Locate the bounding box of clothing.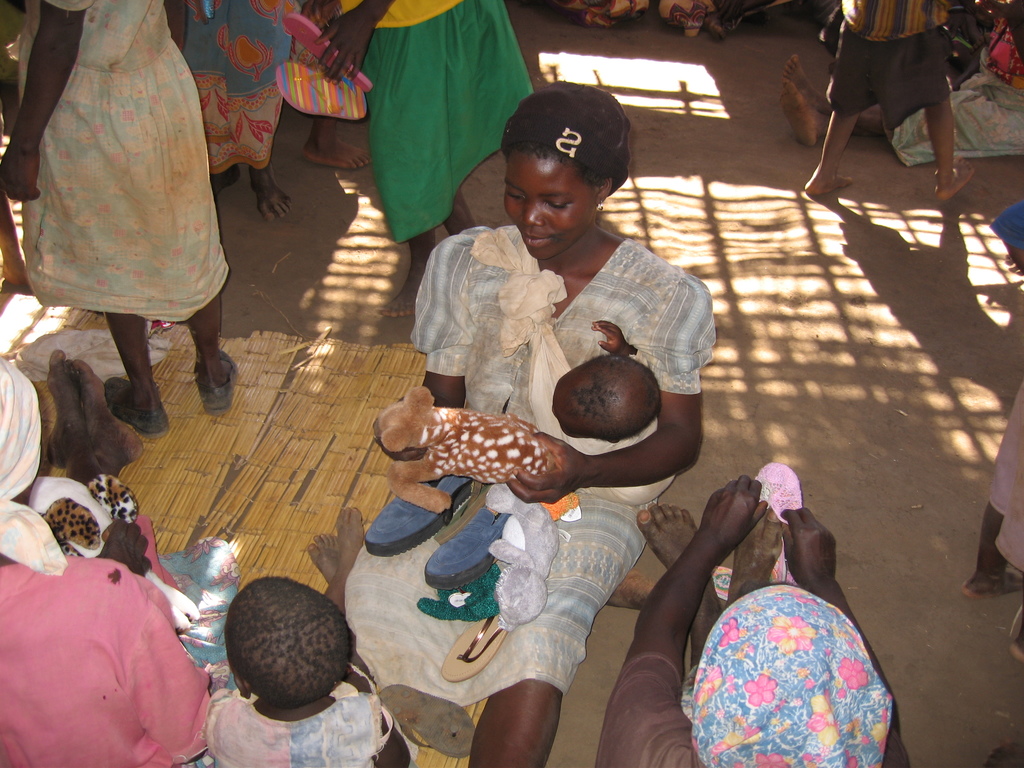
Bounding box: 201, 696, 398, 767.
